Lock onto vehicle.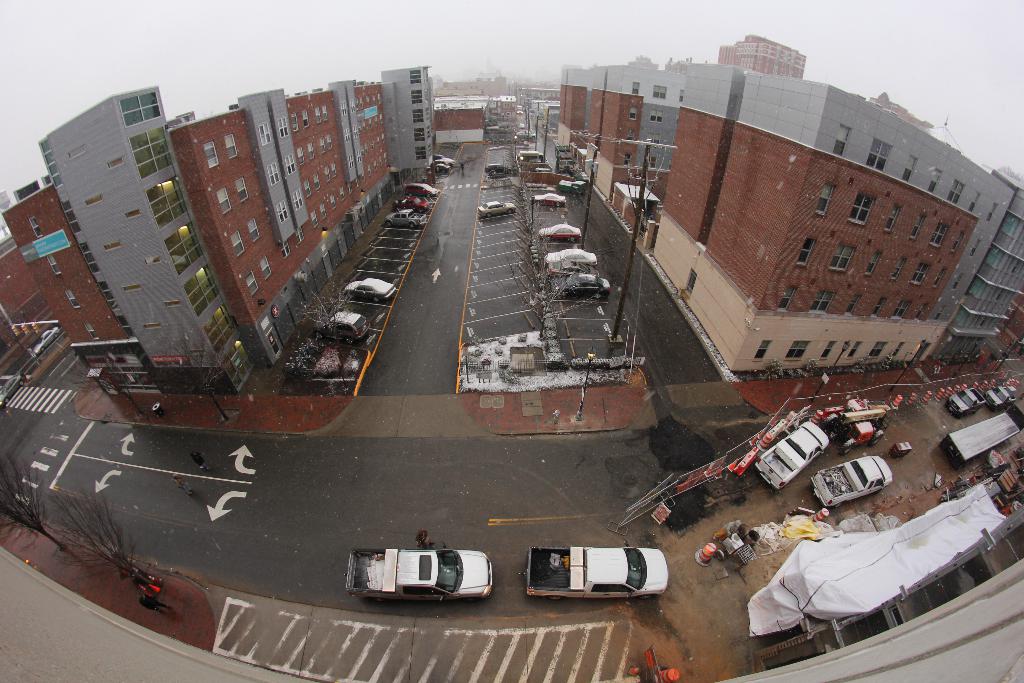
Locked: x1=391, y1=199, x2=428, y2=213.
